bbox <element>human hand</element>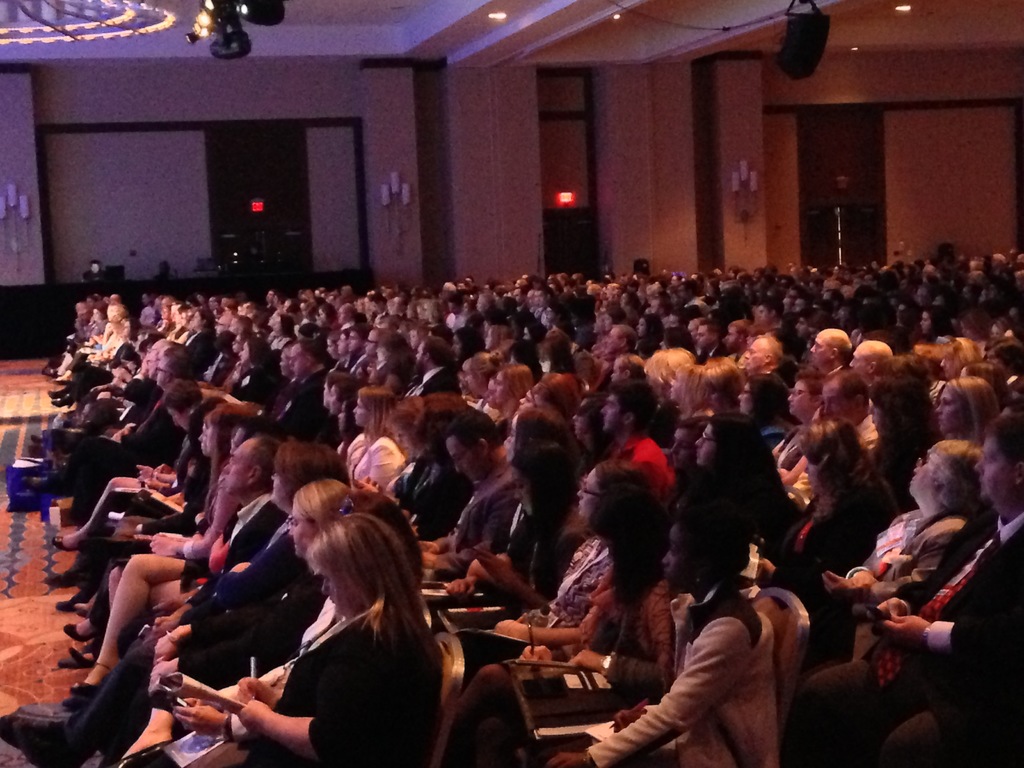
Rect(566, 648, 605, 671)
